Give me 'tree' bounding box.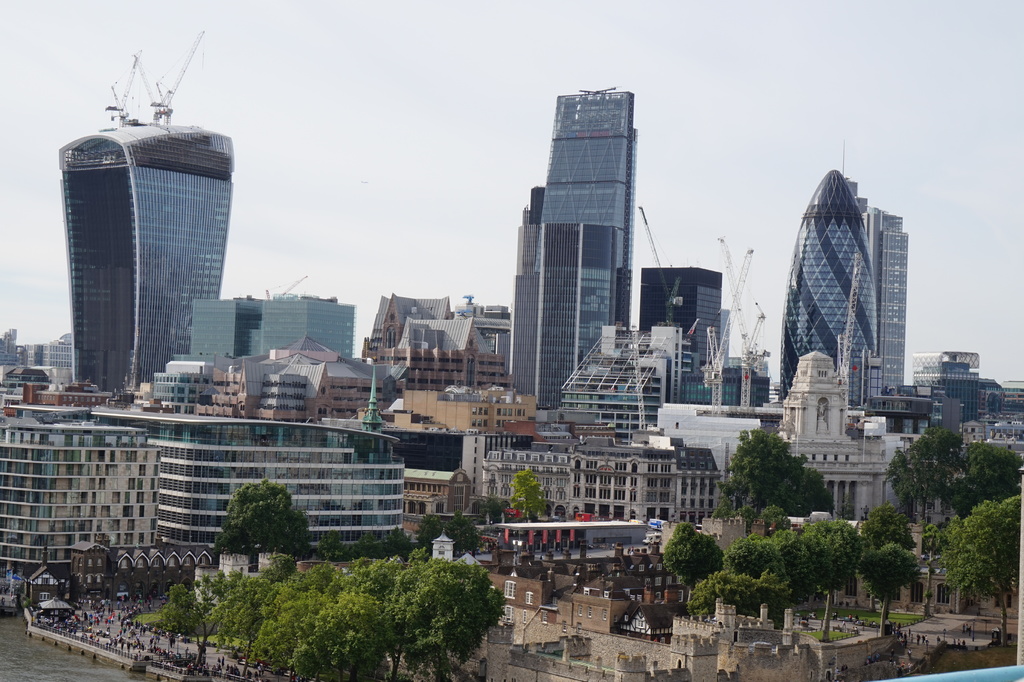
887:425:1023:523.
